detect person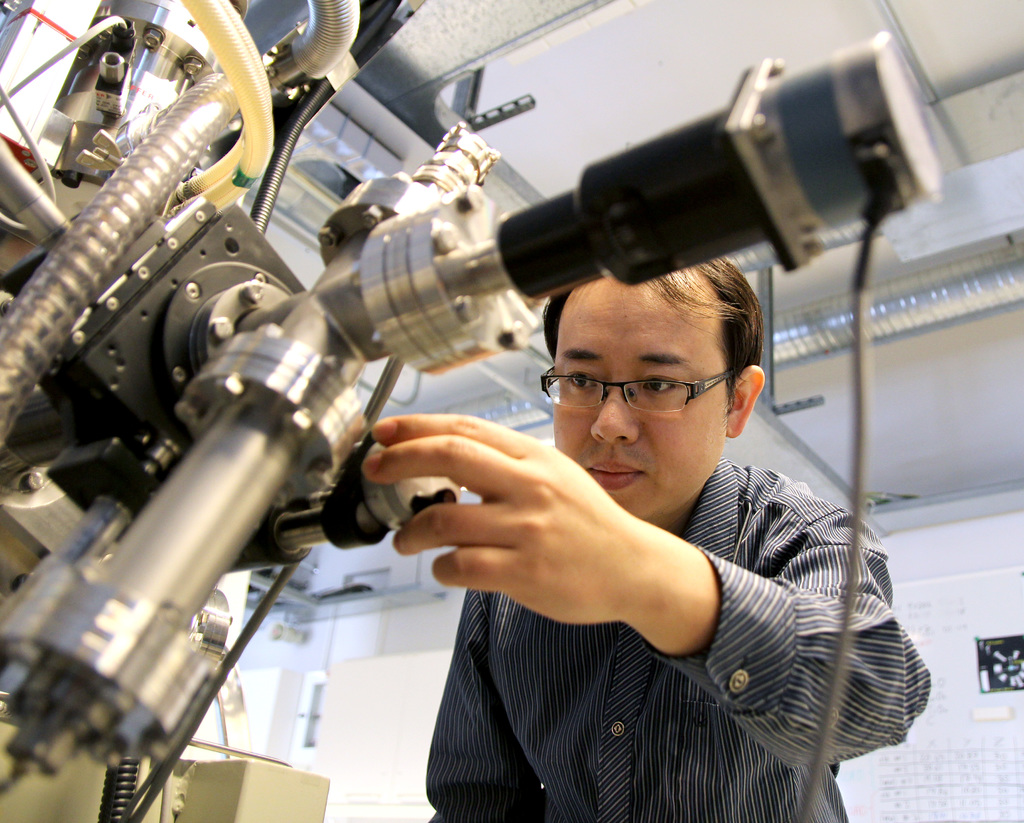
BBox(332, 227, 900, 809)
